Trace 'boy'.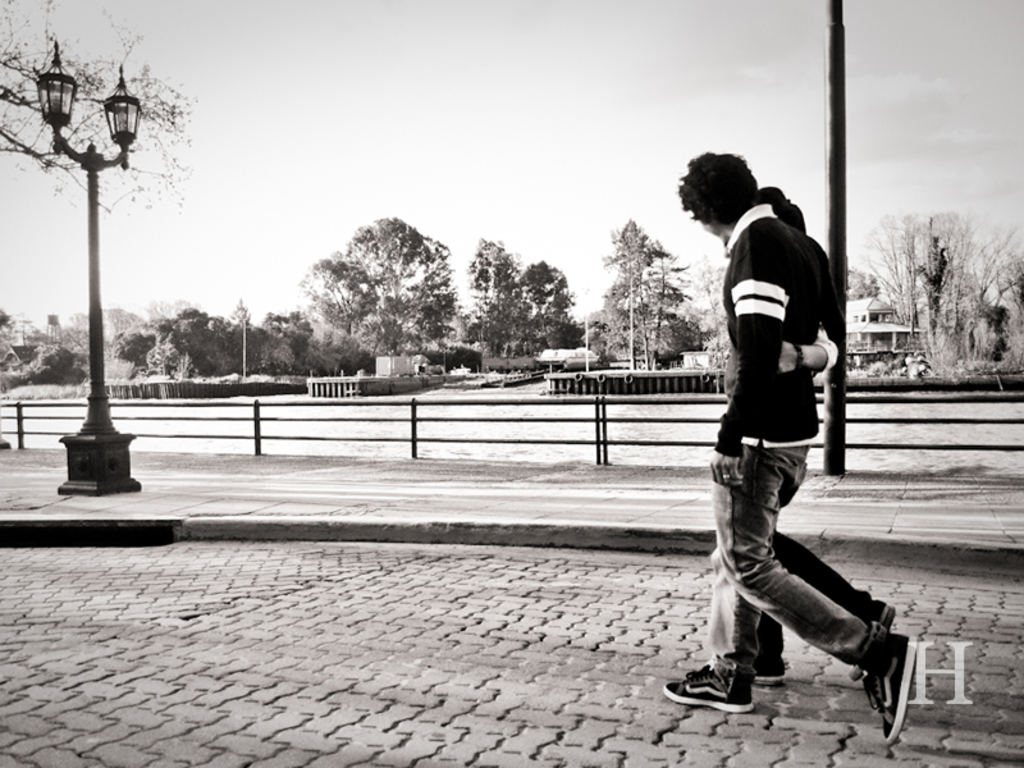
Traced to bbox=[721, 184, 891, 686].
